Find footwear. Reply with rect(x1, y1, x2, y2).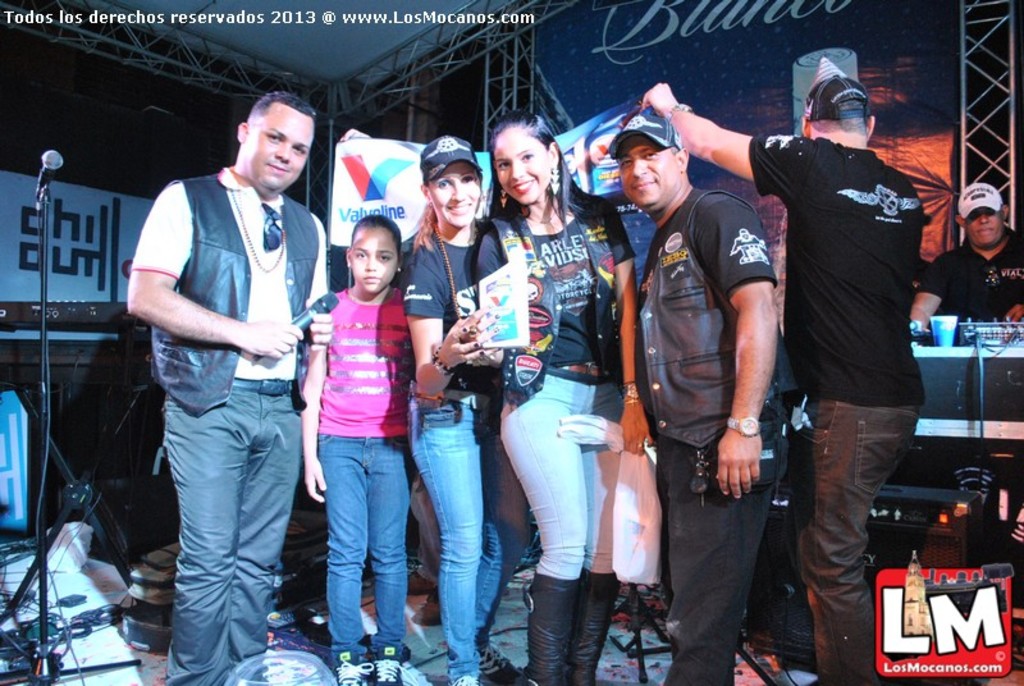
rect(529, 571, 579, 685).
